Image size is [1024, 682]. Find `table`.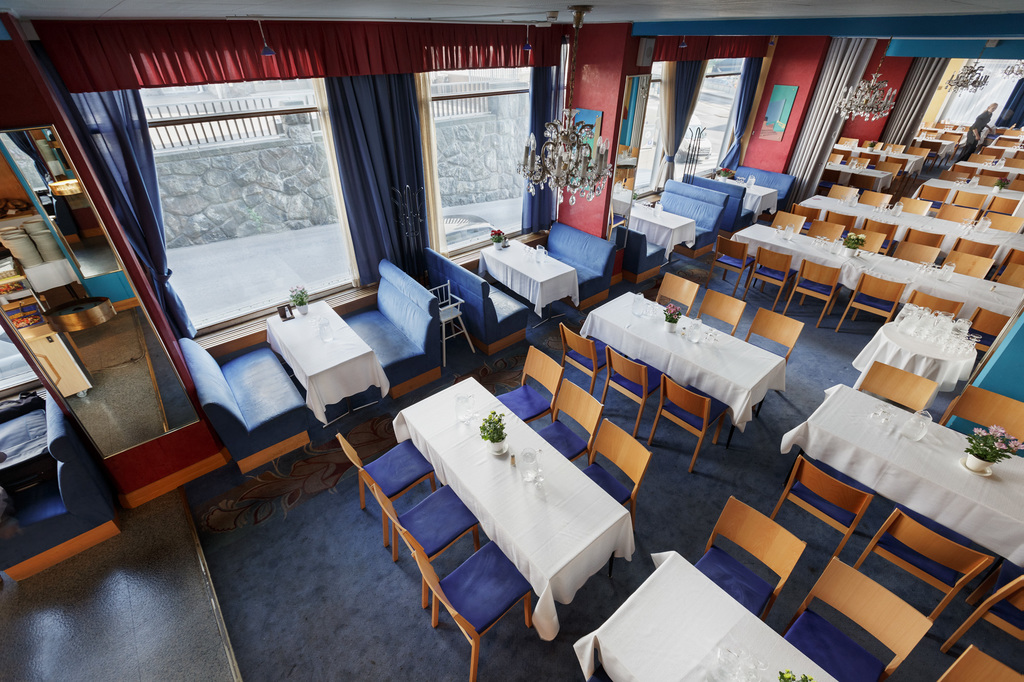
box=[574, 552, 838, 681].
